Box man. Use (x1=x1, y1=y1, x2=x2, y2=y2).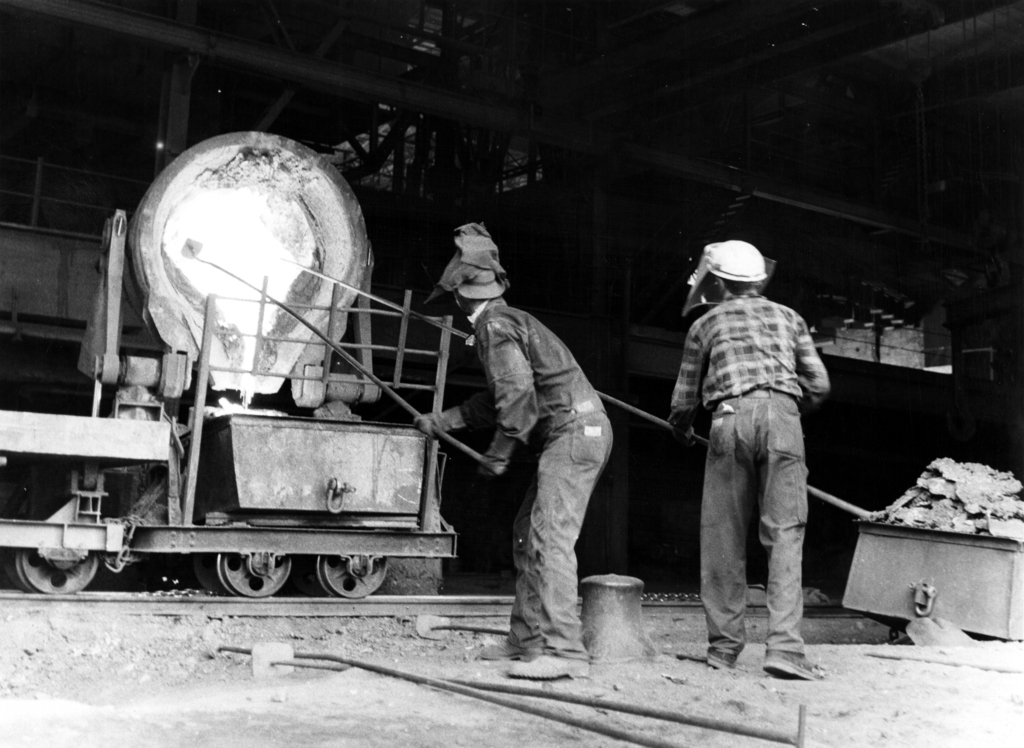
(x1=650, y1=235, x2=835, y2=674).
